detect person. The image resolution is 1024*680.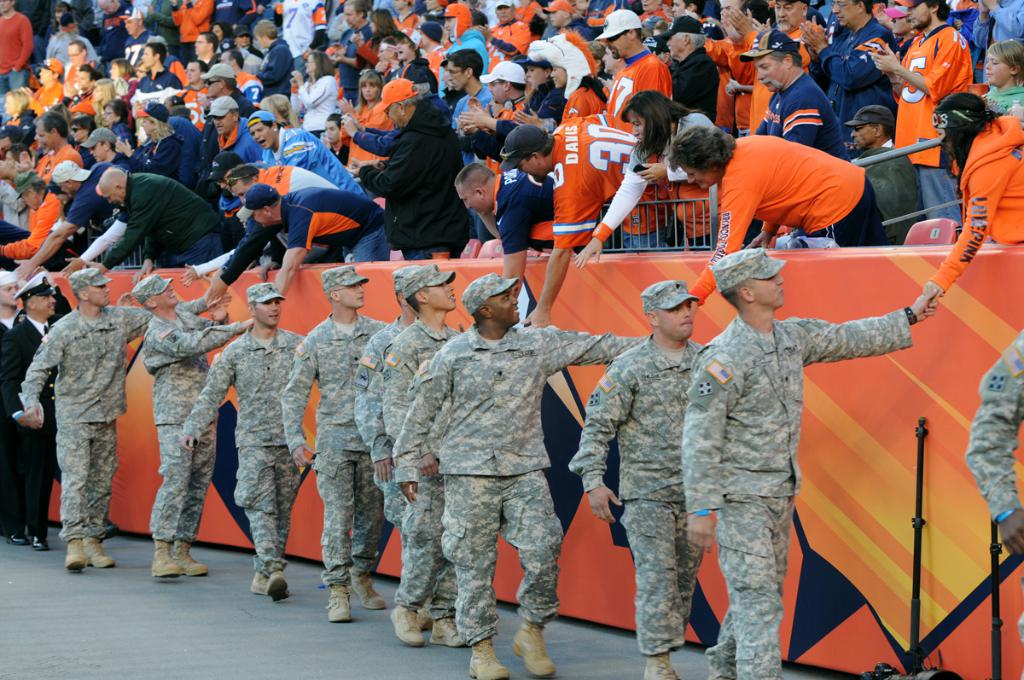
(666,123,886,319).
